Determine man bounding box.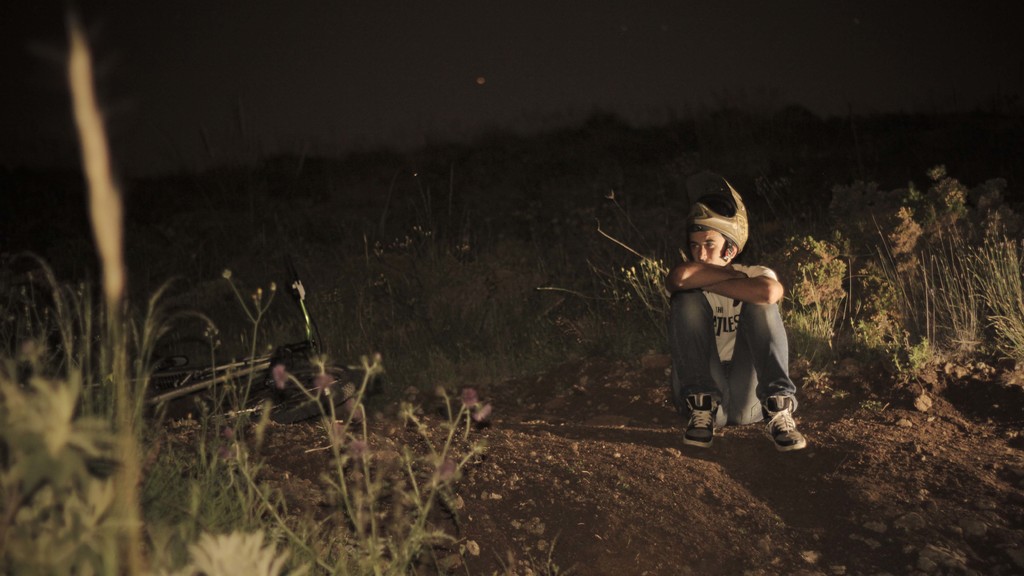
Determined: box=[669, 203, 806, 448].
